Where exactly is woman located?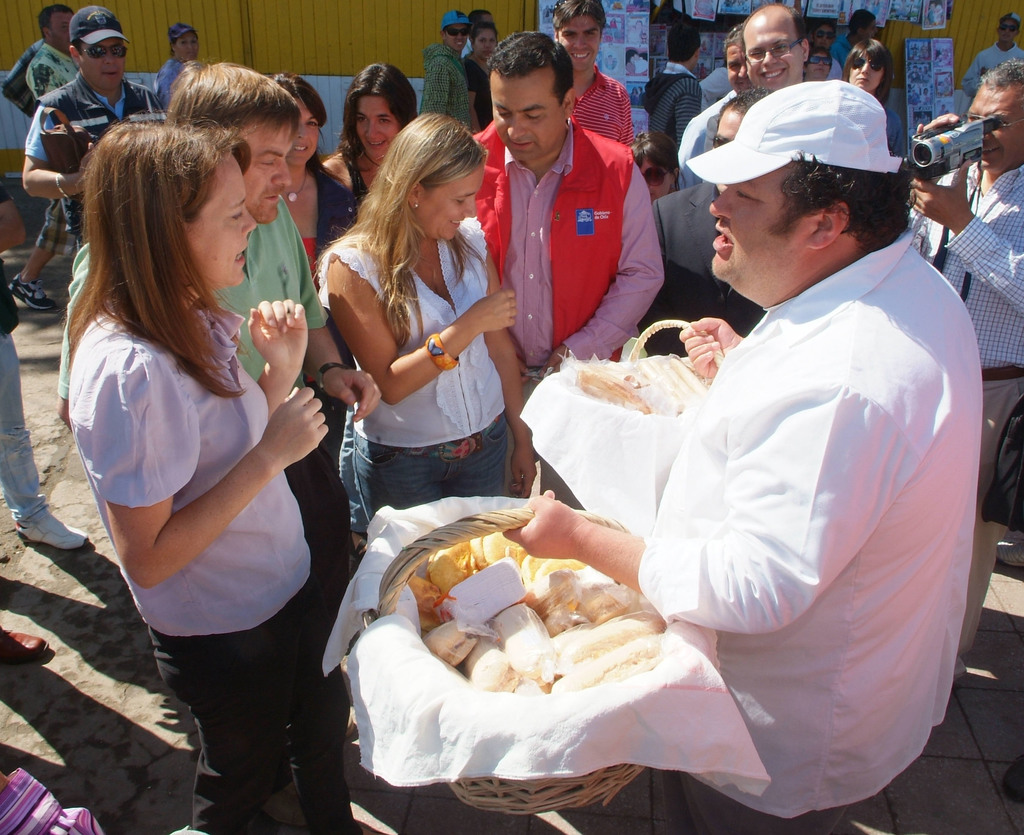
Its bounding box is (left=463, top=24, right=504, bottom=133).
